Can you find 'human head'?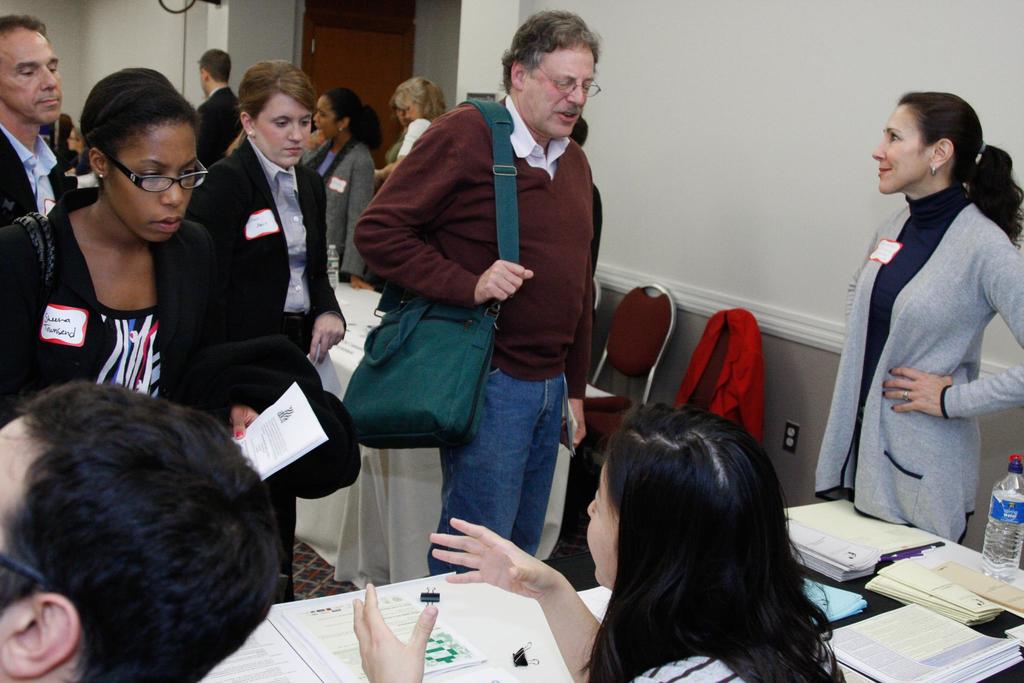
Yes, bounding box: [left=0, top=395, right=303, bottom=682].
